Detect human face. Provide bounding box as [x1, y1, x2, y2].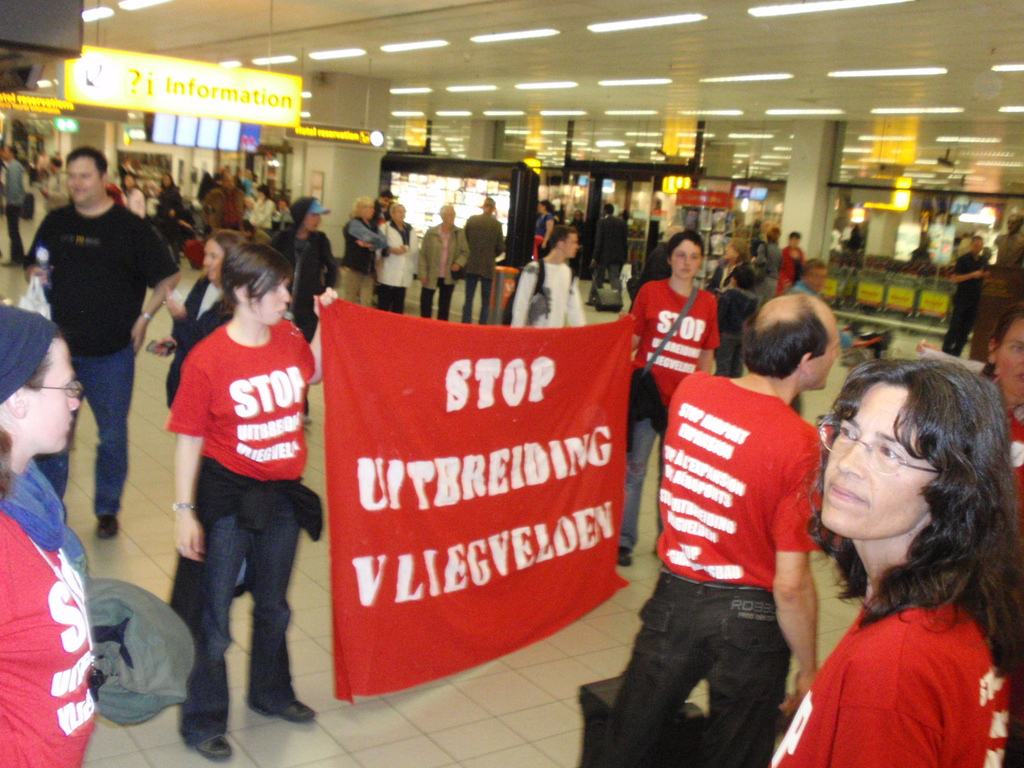
[1008, 214, 1022, 230].
